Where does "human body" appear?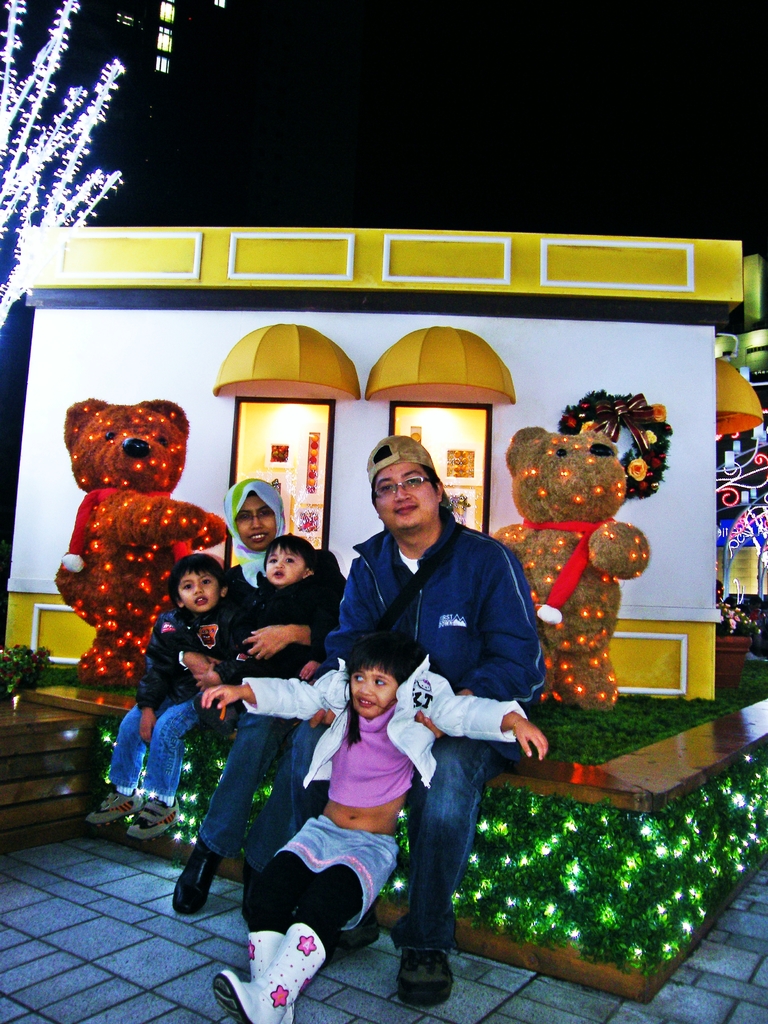
Appears at 204/572/335/685.
